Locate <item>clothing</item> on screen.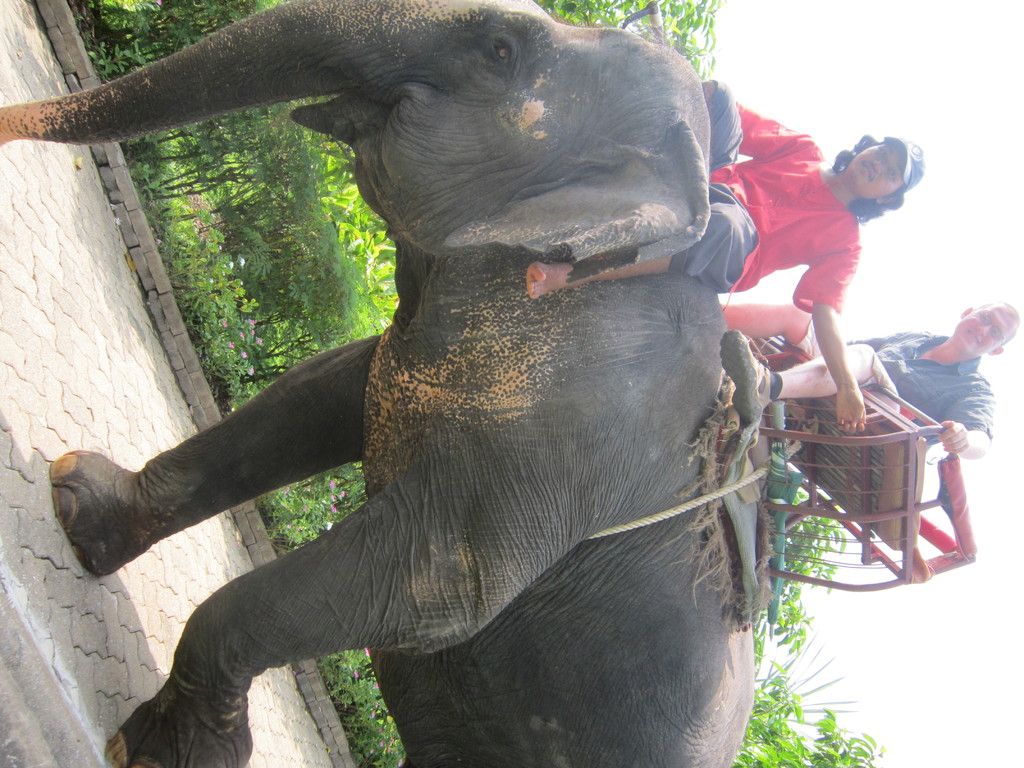
On screen at x1=849 y1=336 x2=990 y2=450.
